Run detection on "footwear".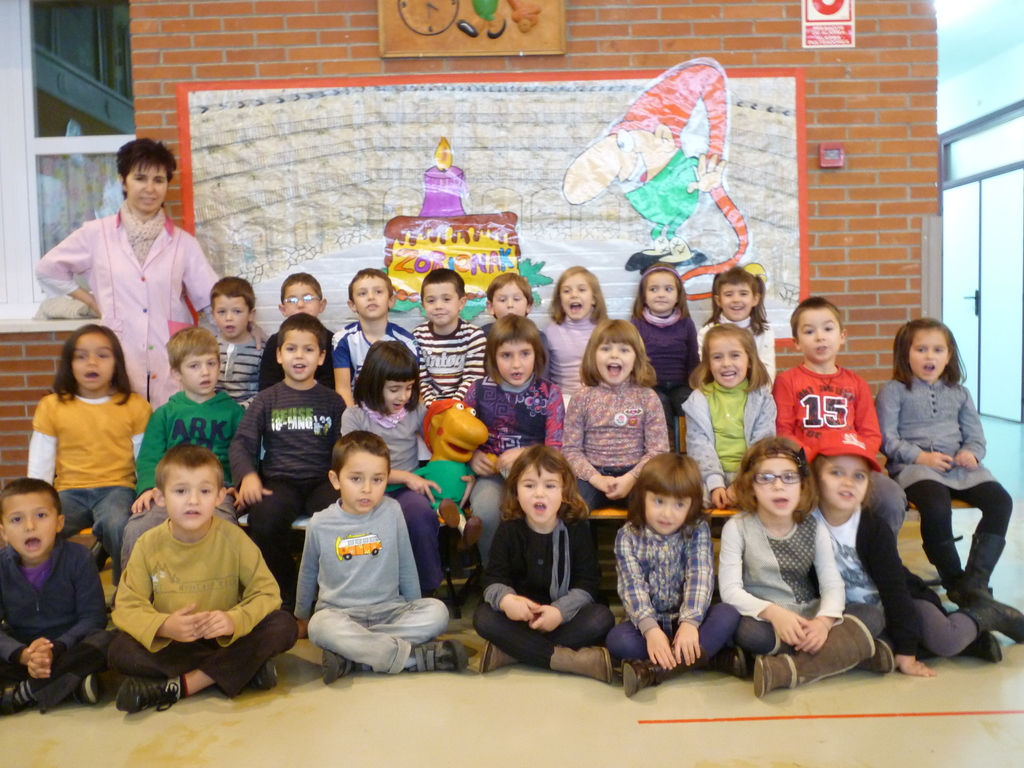
Result: rect(252, 660, 278, 691).
